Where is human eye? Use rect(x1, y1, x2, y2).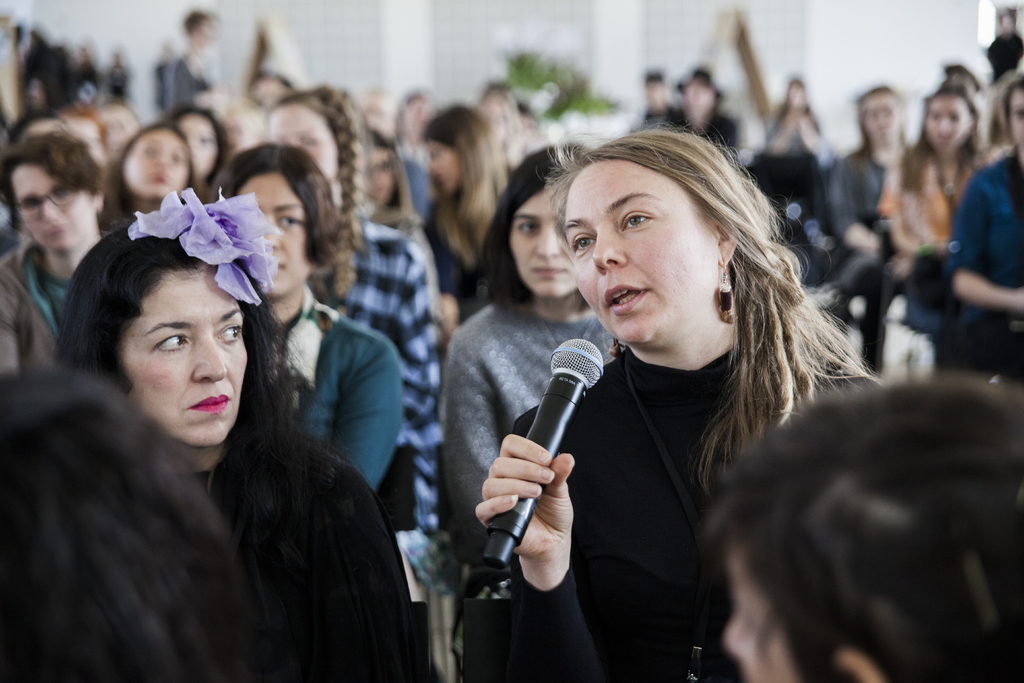
rect(173, 151, 185, 165).
